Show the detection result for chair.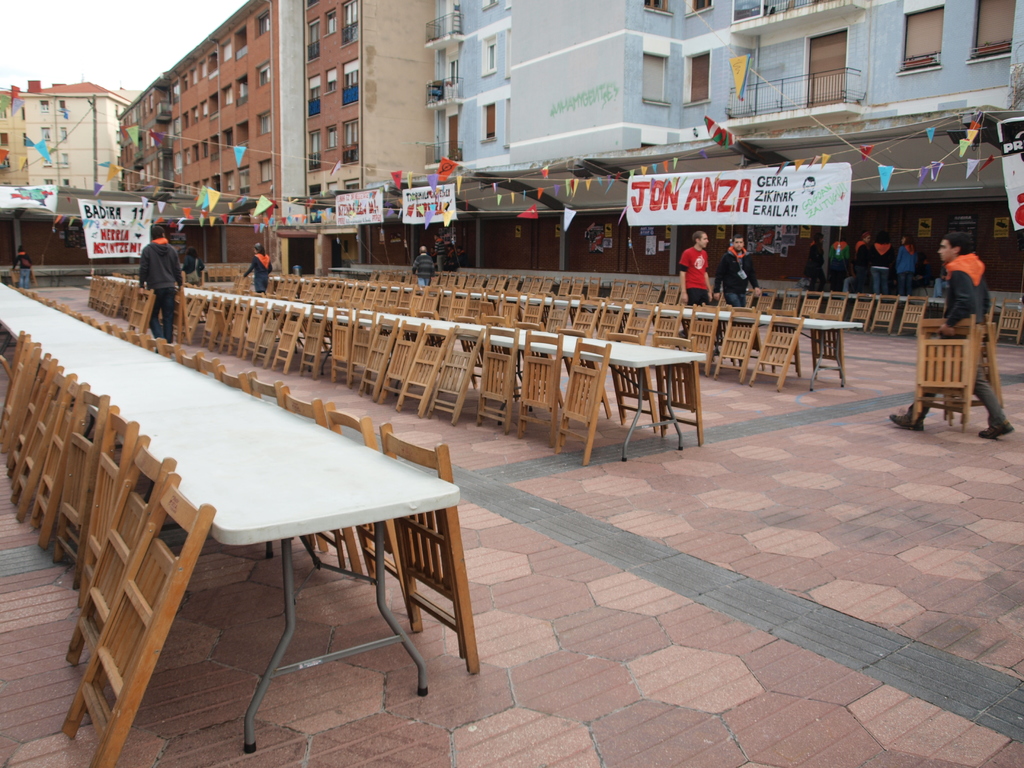
left=60, top=470, right=215, bottom=767.
